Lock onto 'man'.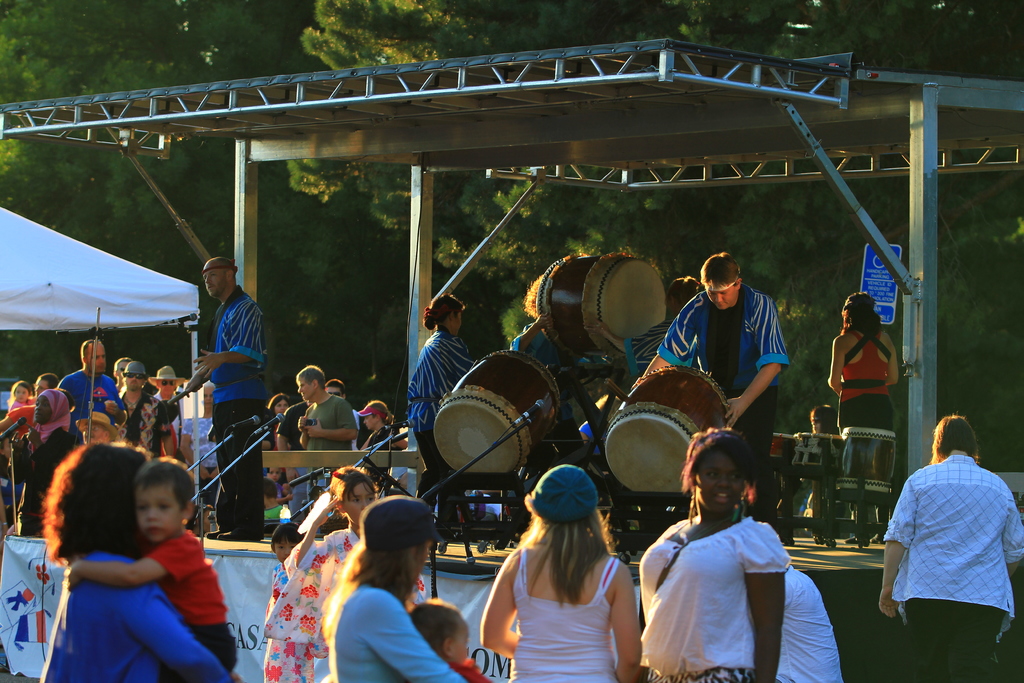
Locked: crop(109, 361, 132, 395).
